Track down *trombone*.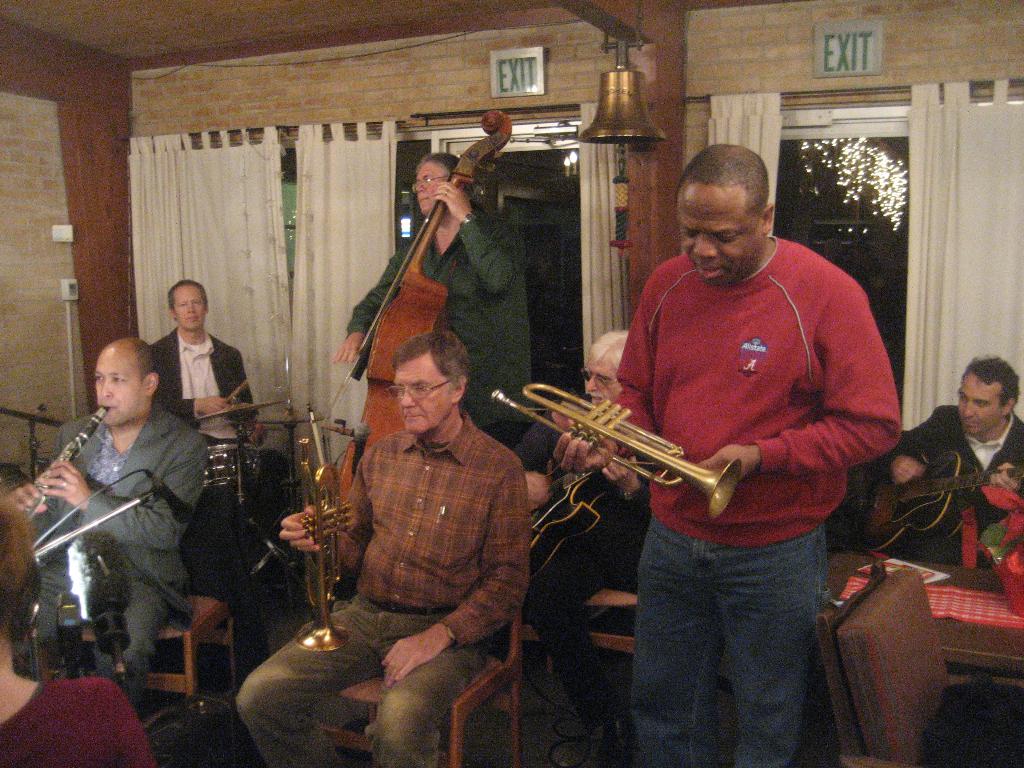
Tracked to bbox=(493, 393, 741, 520).
